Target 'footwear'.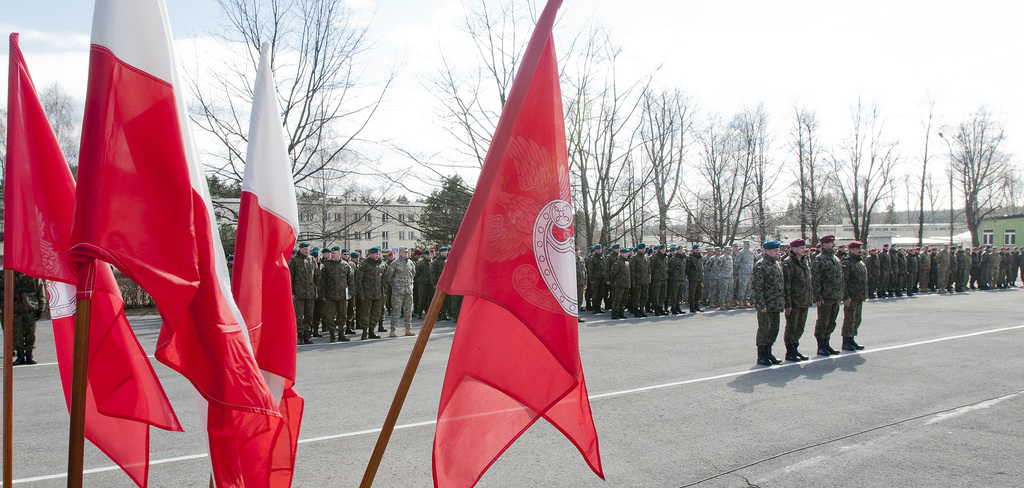
Target region: region(386, 327, 398, 337).
